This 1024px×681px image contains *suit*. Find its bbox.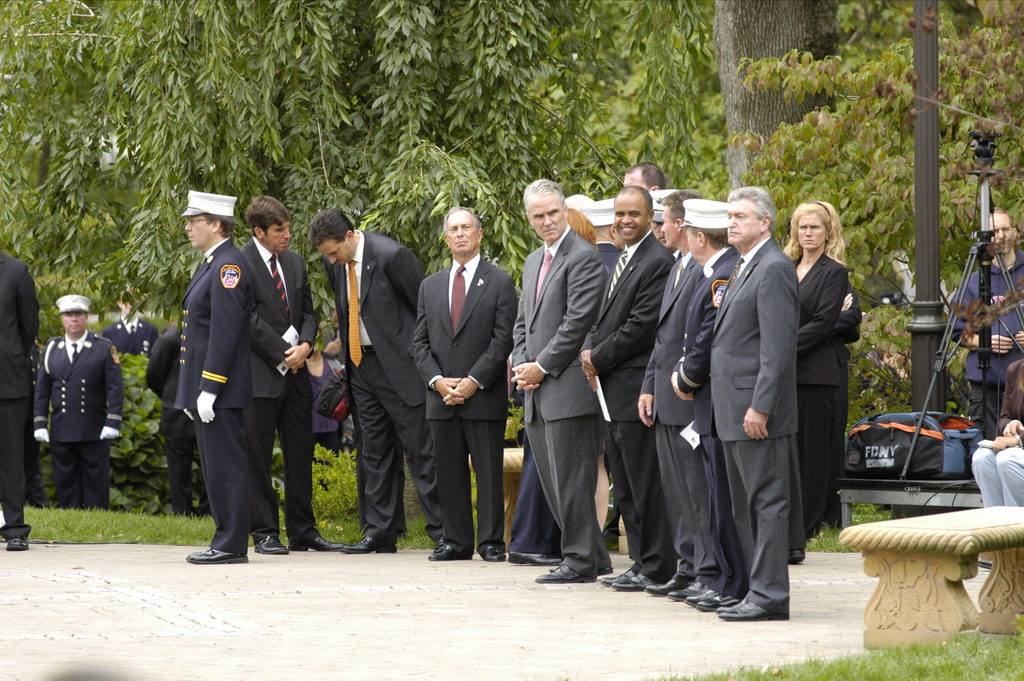
<box>31,333,125,513</box>.
